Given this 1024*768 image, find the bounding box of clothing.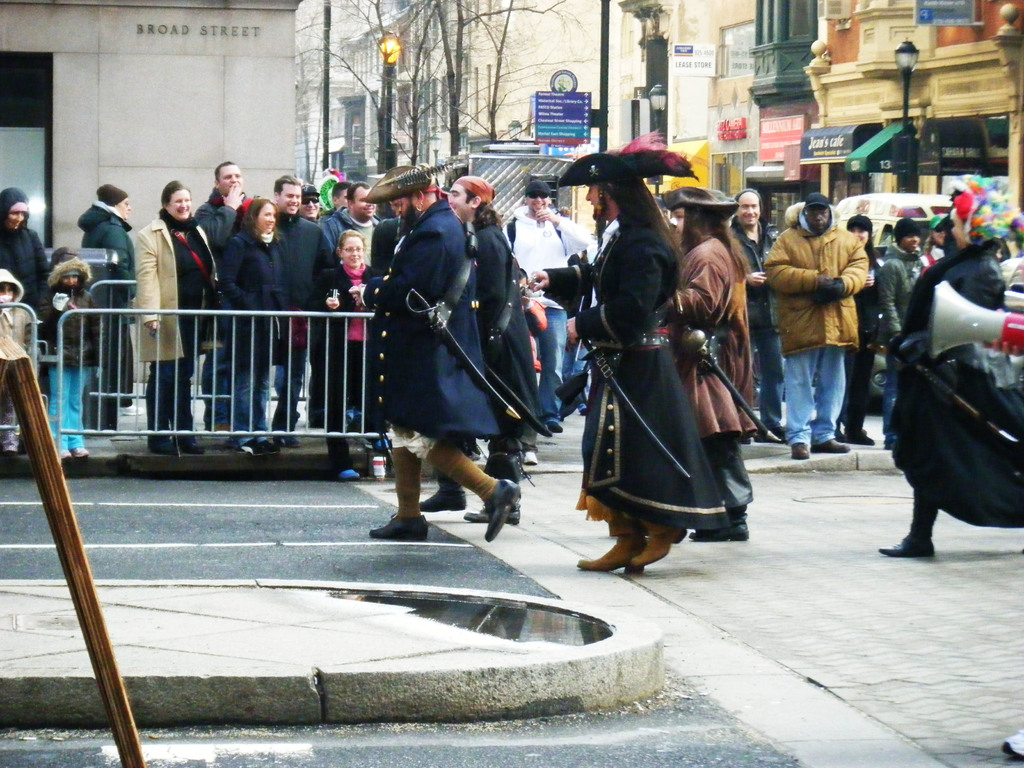
region(668, 275, 741, 536).
